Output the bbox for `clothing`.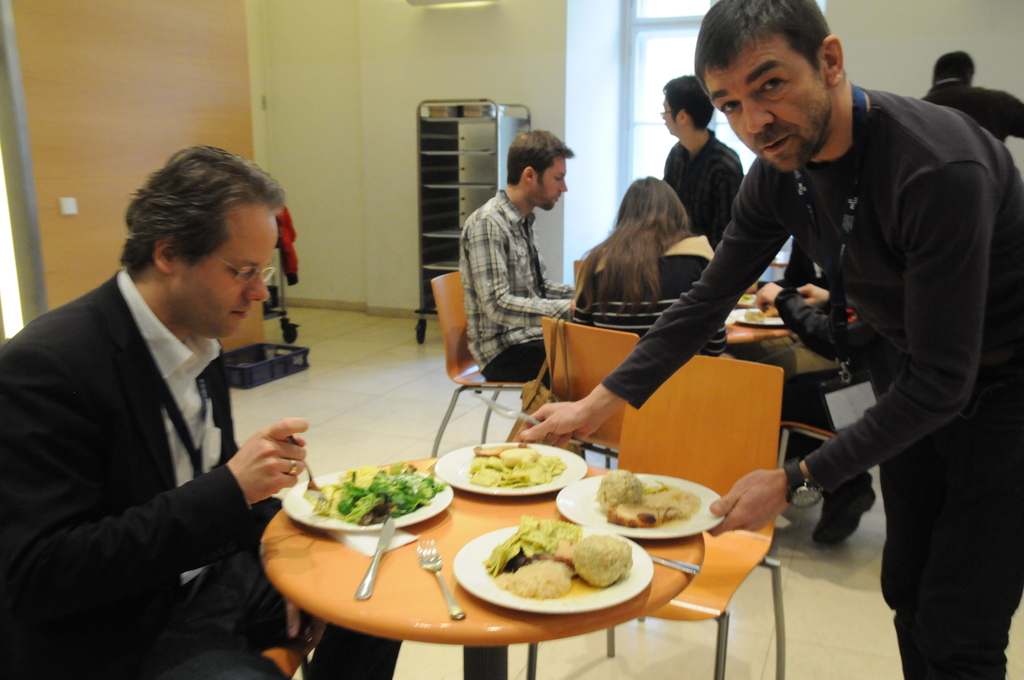
[461, 188, 575, 389].
